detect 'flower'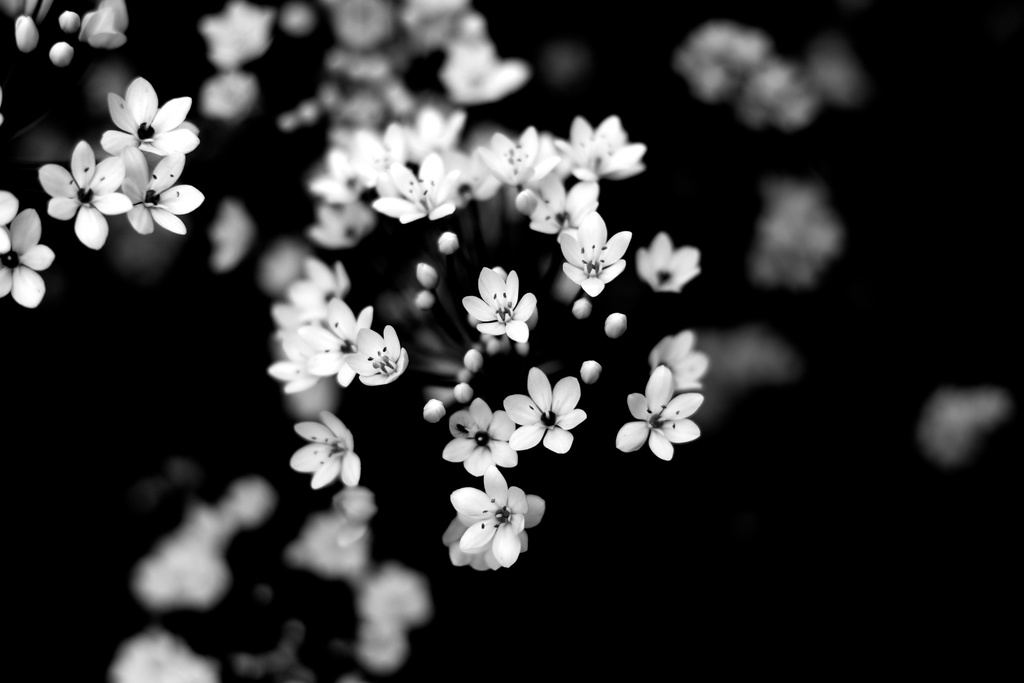
x1=614 y1=359 x2=703 y2=473
